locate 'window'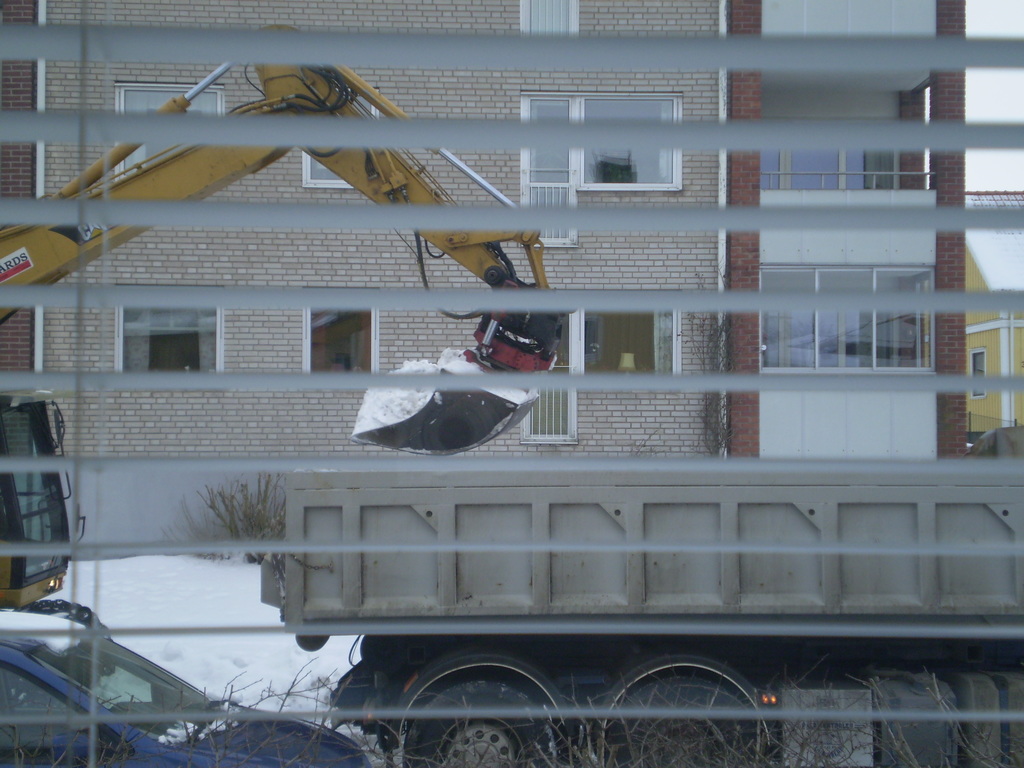
<bbox>749, 118, 929, 209</bbox>
